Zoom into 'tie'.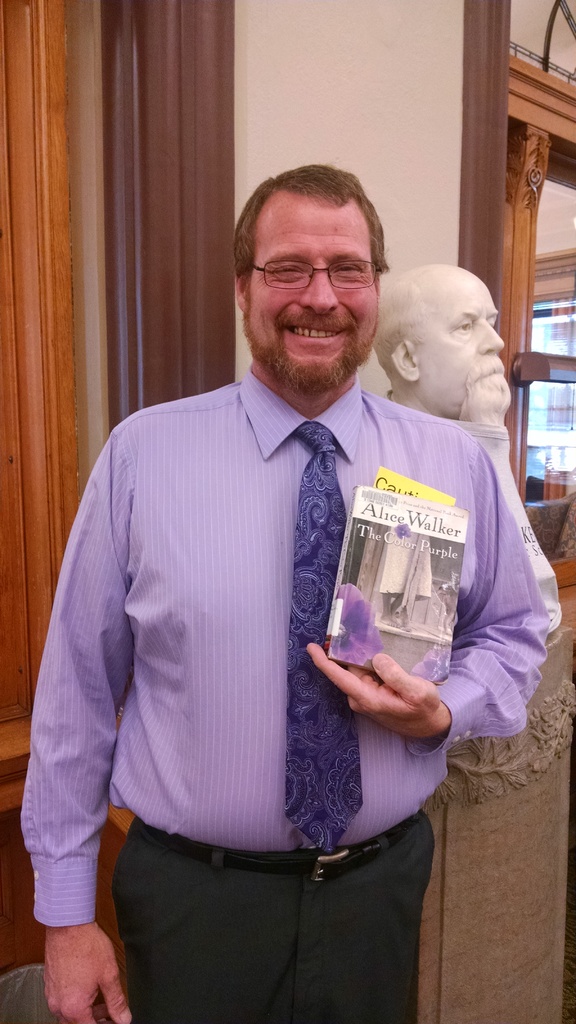
Zoom target: rect(285, 420, 363, 851).
